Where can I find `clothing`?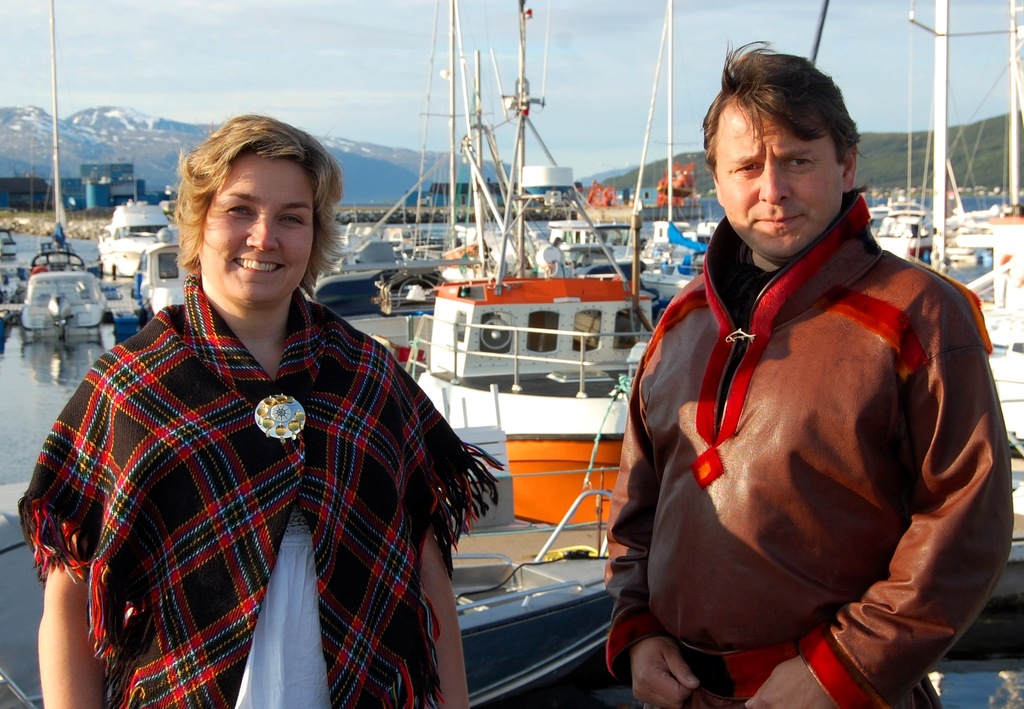
You can find it at box=[47, 252, 462, 708].
